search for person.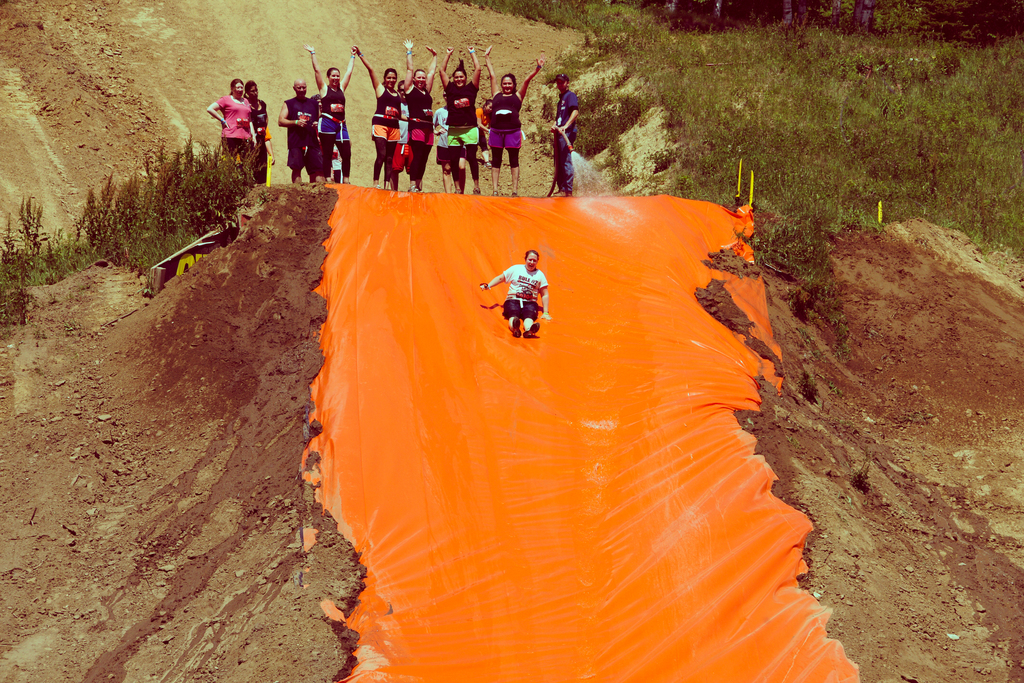
Found at (x1=437, y1=46, x2=482, y2=196).
